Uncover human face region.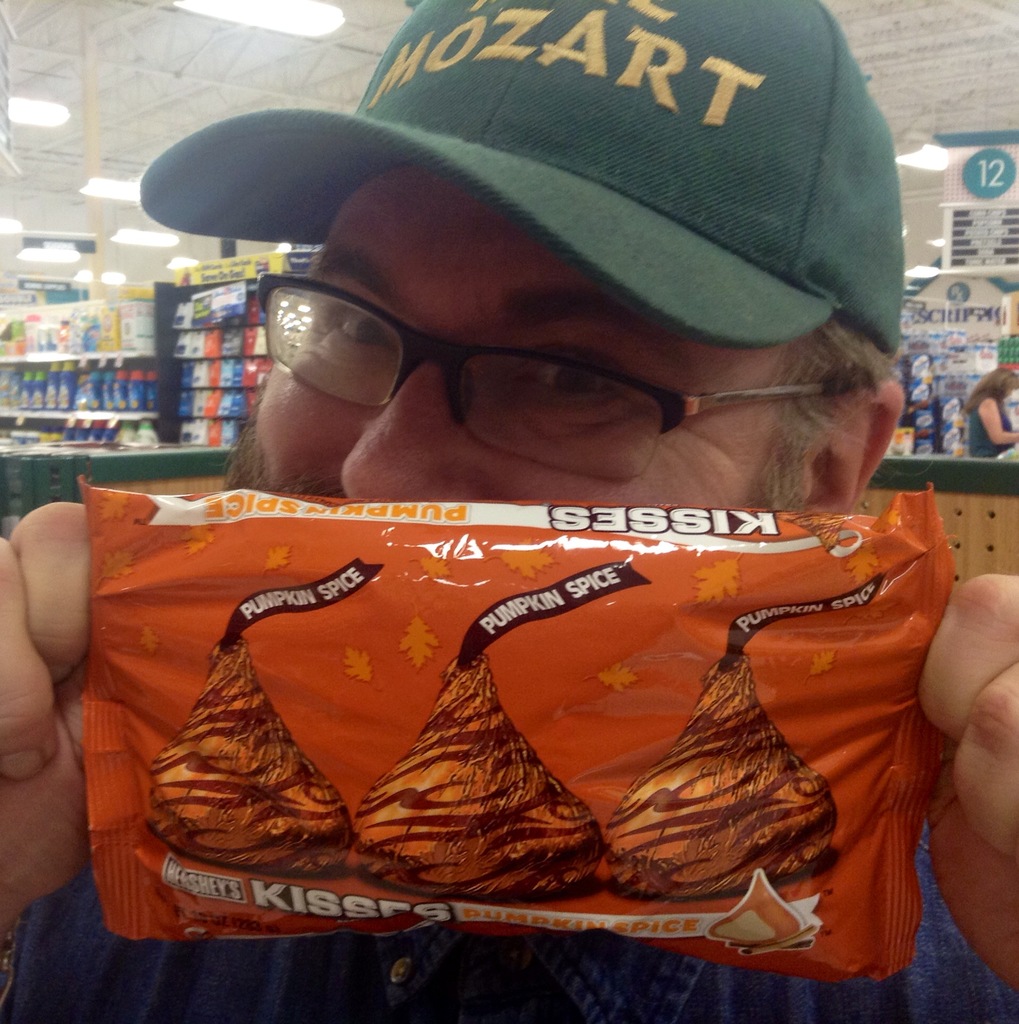
Uncovered: <box>241,153,804,501</box>.
